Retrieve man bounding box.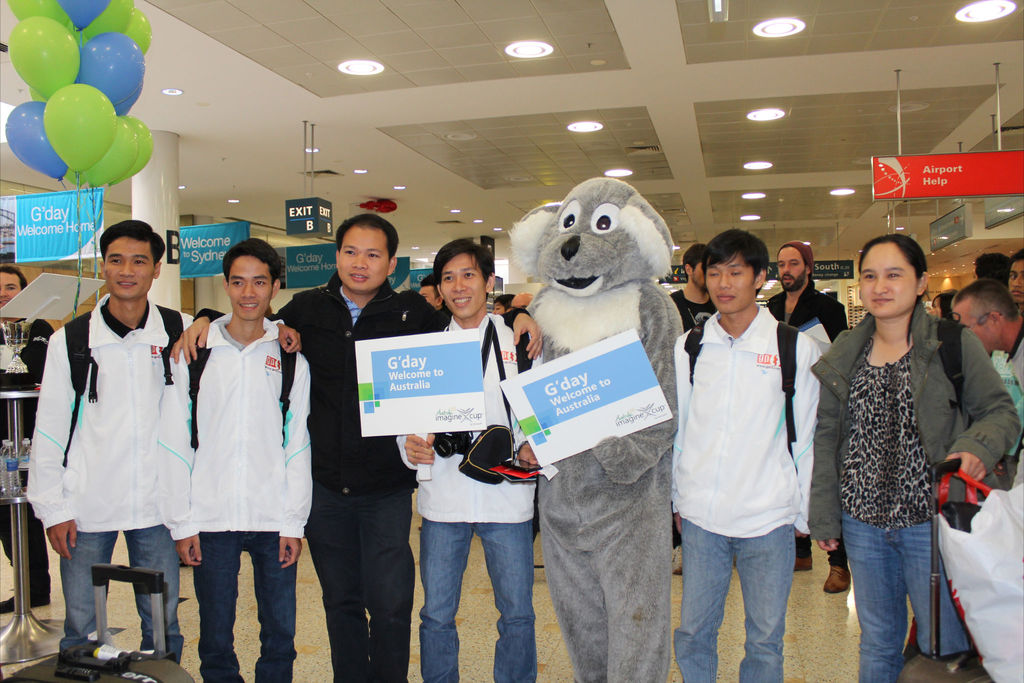
Bounding box: BBox(767, 240, 850, 591).
